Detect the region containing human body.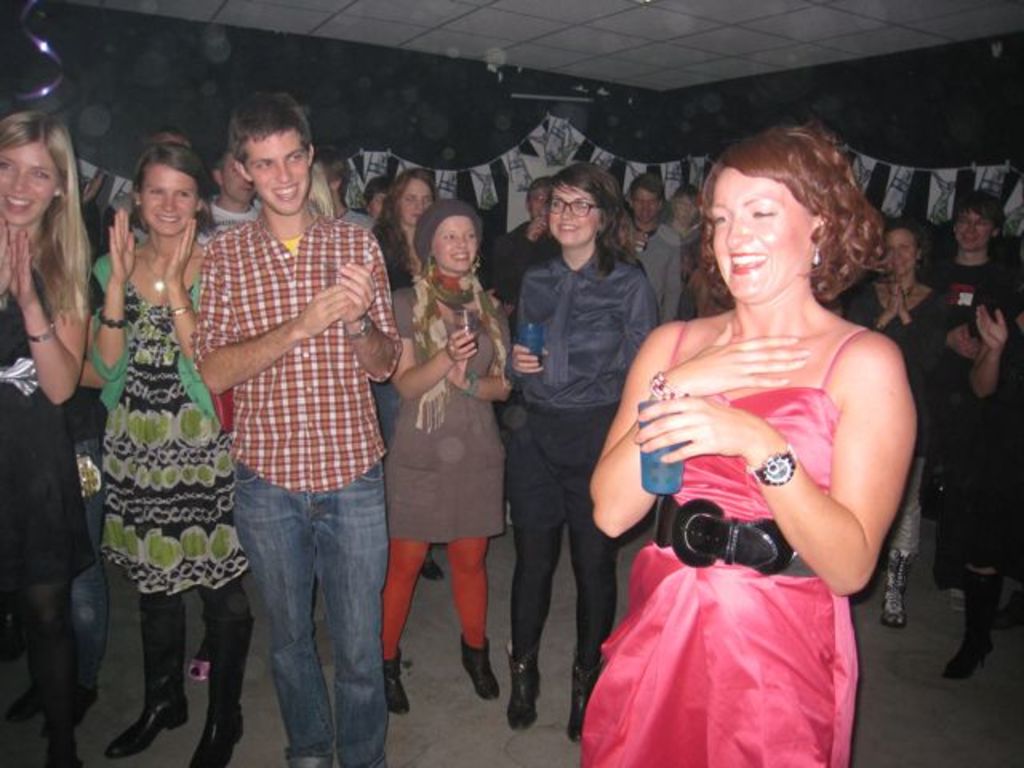
<bbox>368, 168, 443, 294</bbox>.
